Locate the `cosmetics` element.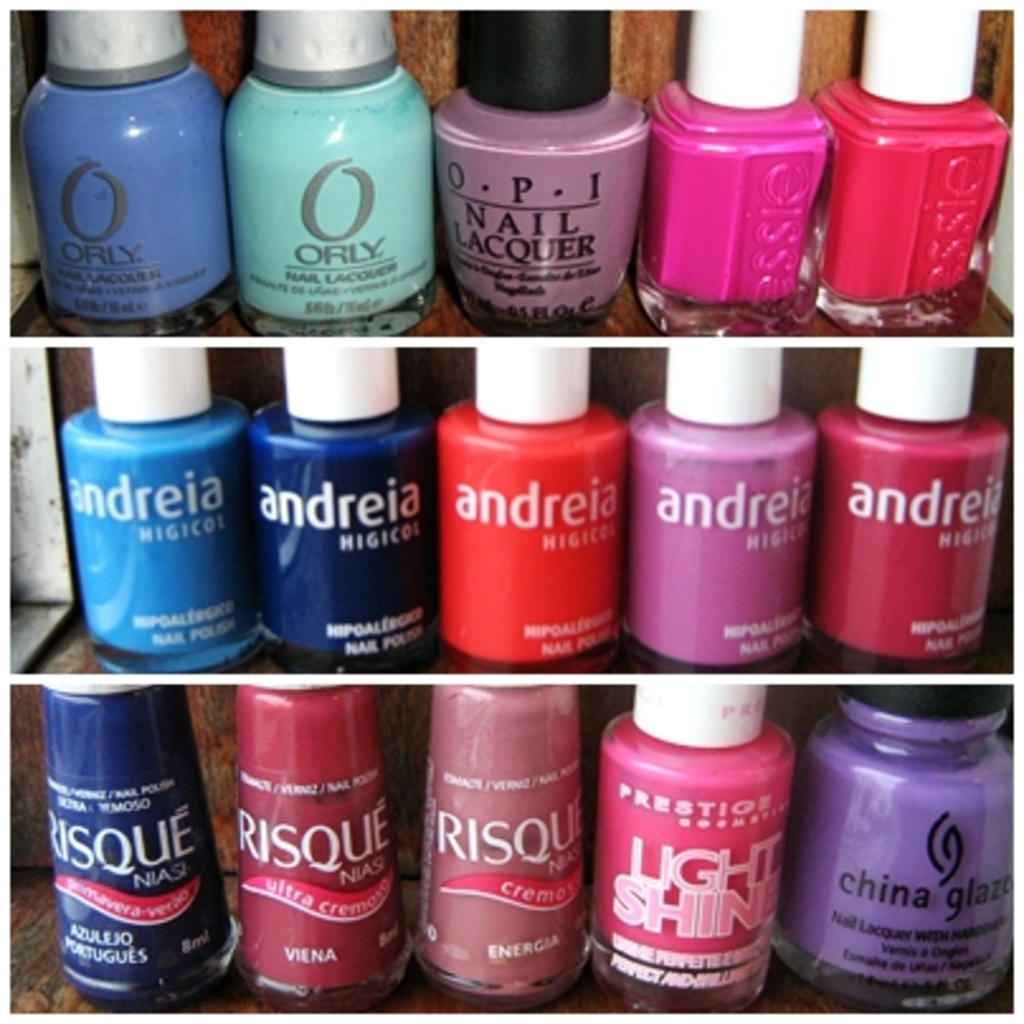
Element bbox: region(798, 347, 1021, 667).
